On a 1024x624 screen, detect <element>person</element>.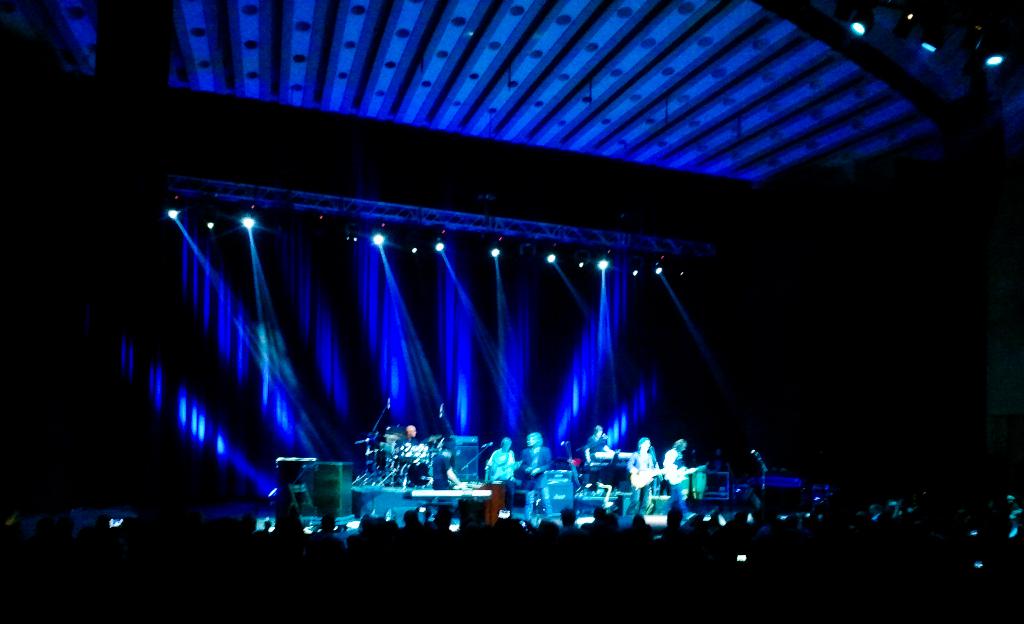
Rect(578, 422, 609, 462).
